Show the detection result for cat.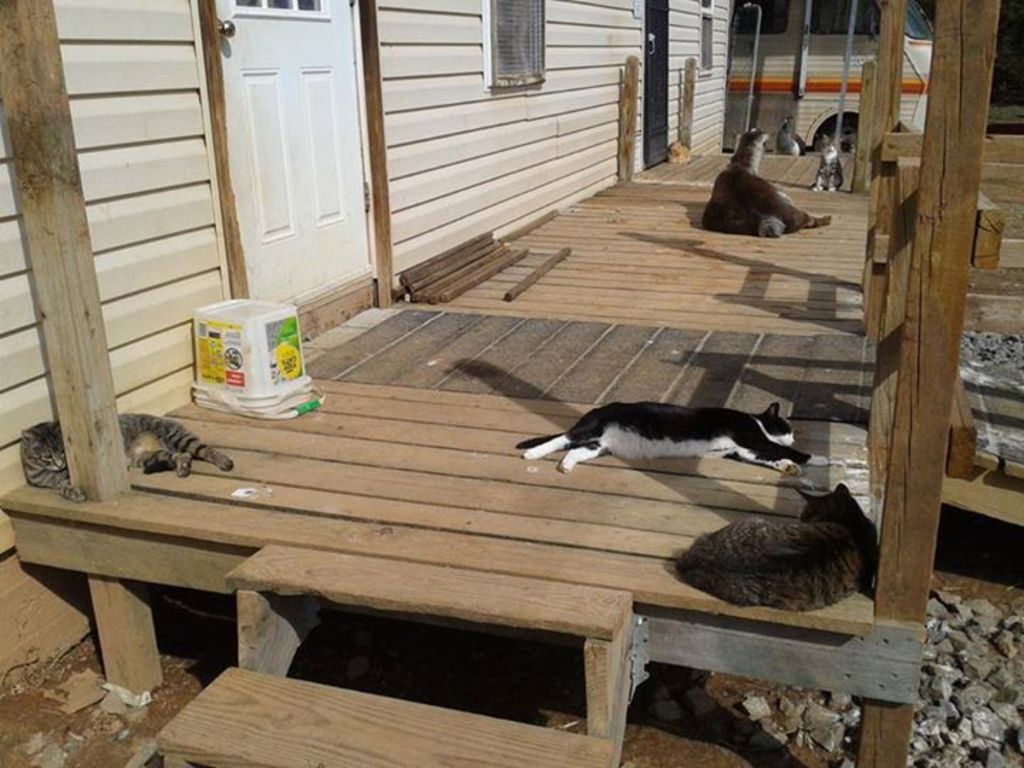
bbox=(801, 132, 842, 195).
